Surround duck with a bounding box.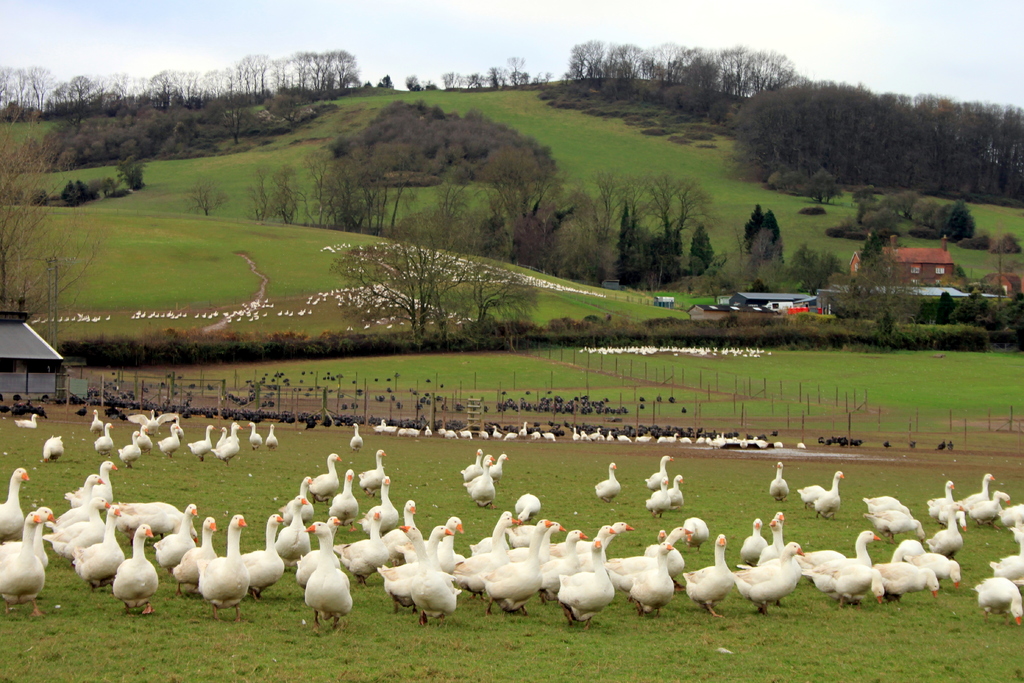
pyautogui.locateOnScreen(556, 539, 616, 626).
